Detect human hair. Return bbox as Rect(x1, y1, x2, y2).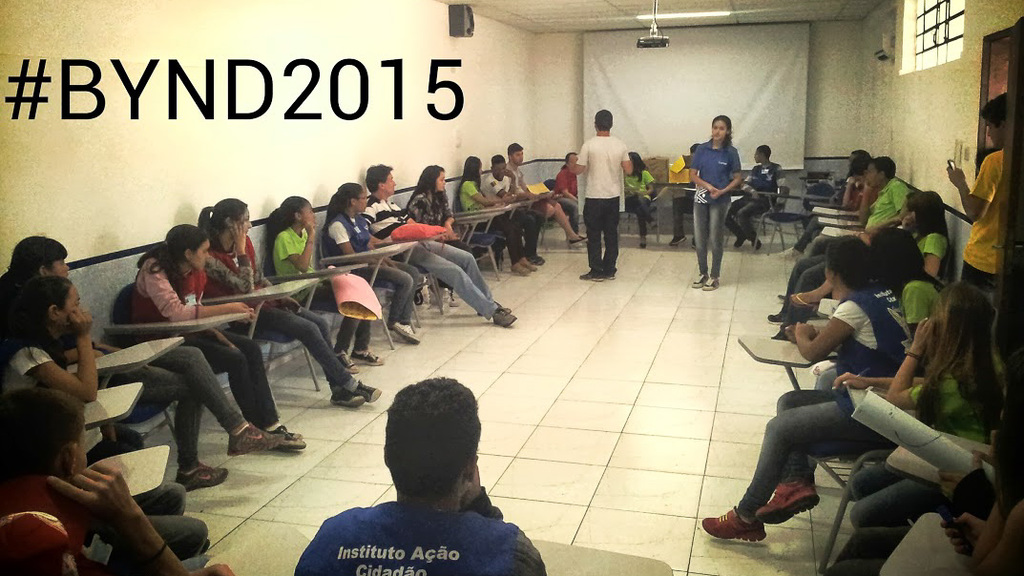
Rect(491, 150, 514, 160).
